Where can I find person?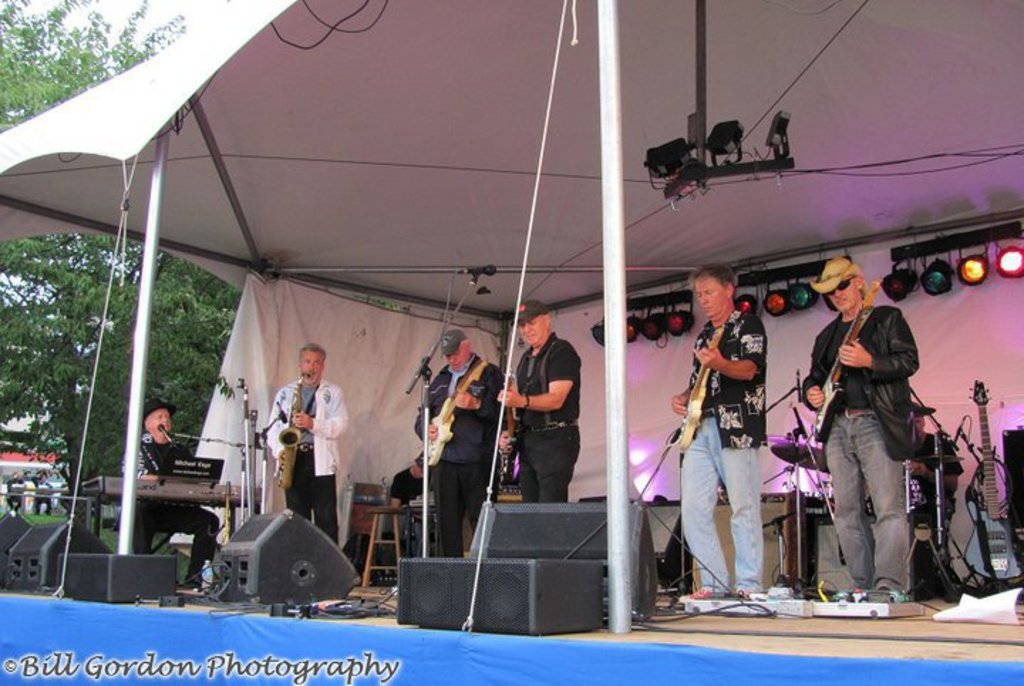
You can find it at rect(498, 302, 579, 505).
